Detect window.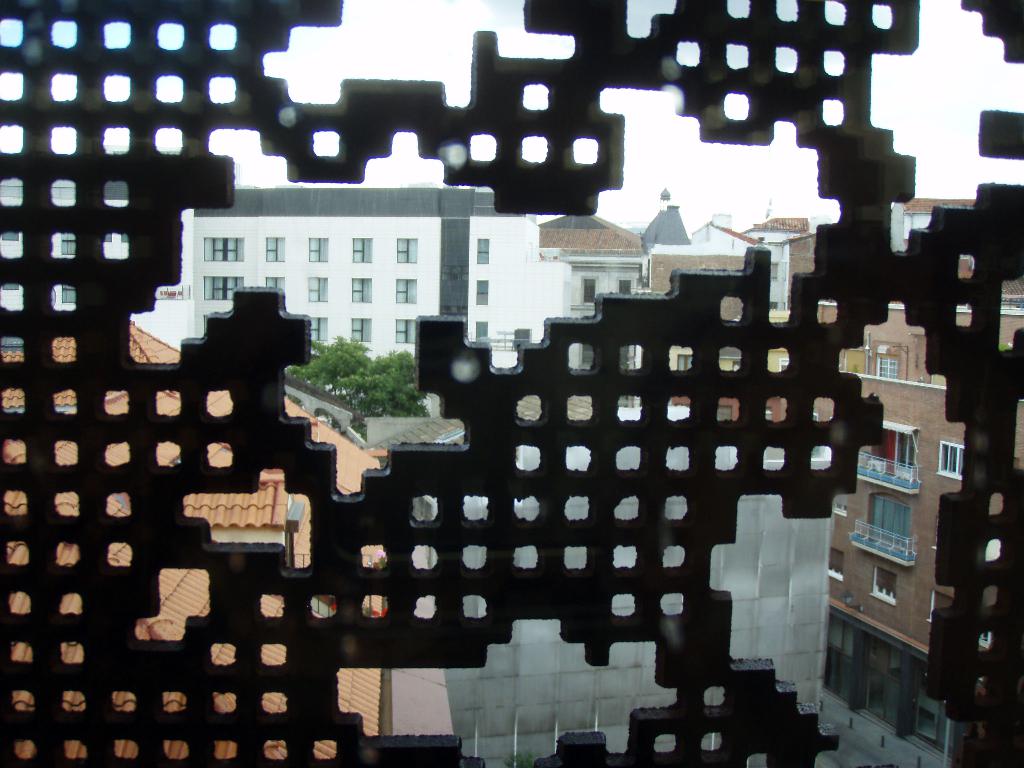
Detected at detection(476, 320, 490, 340).
